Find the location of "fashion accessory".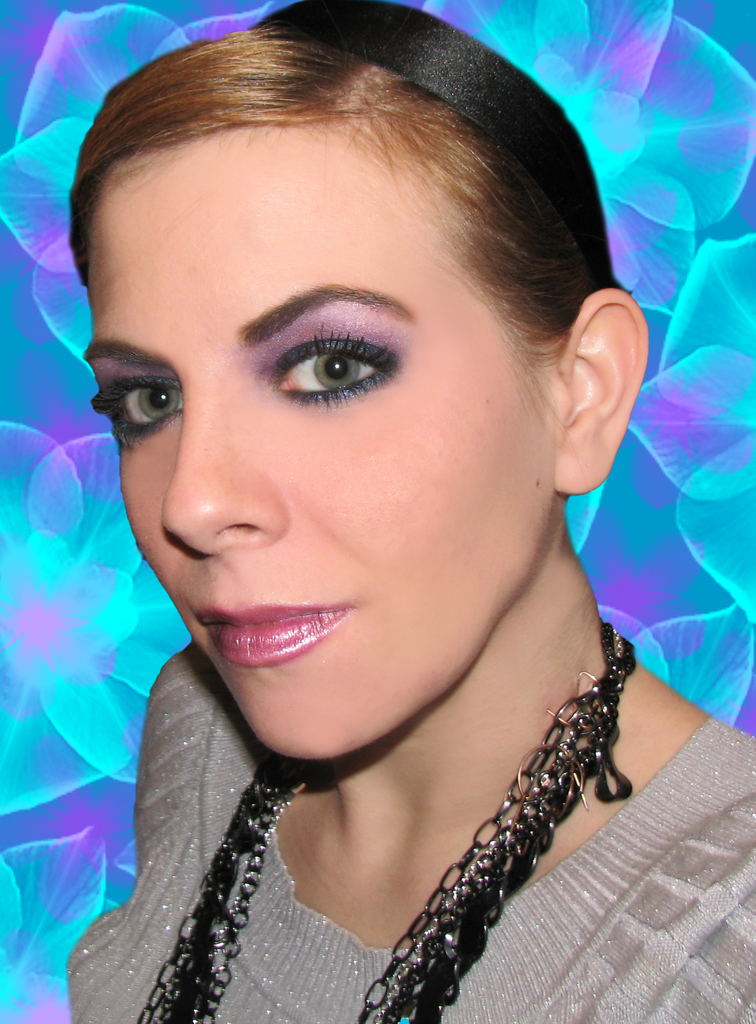
Location: [254, 0, 627, 292].
